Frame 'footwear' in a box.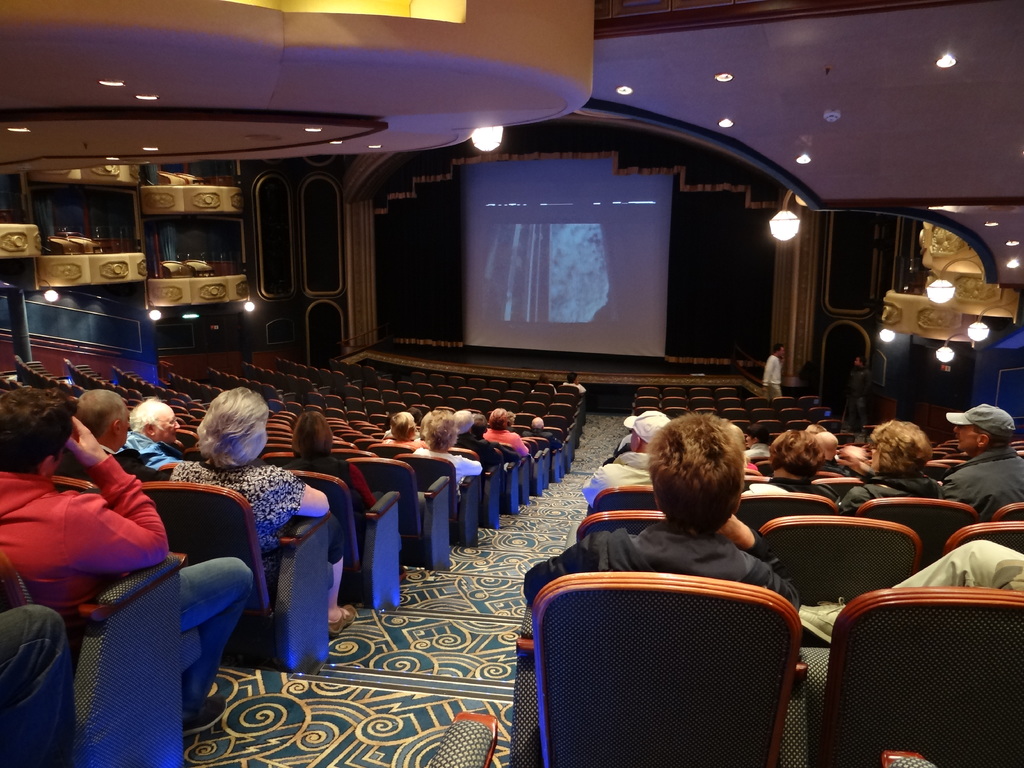
[190,671,225,710].
